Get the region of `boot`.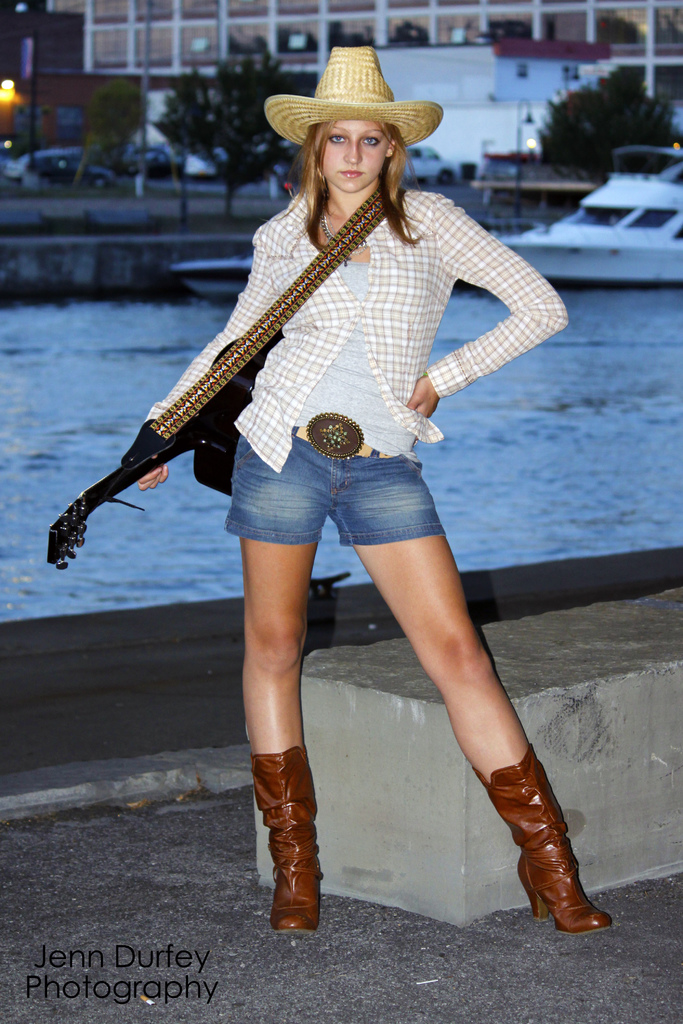
[x1=252, y1=749, x2=325, y2=938].
